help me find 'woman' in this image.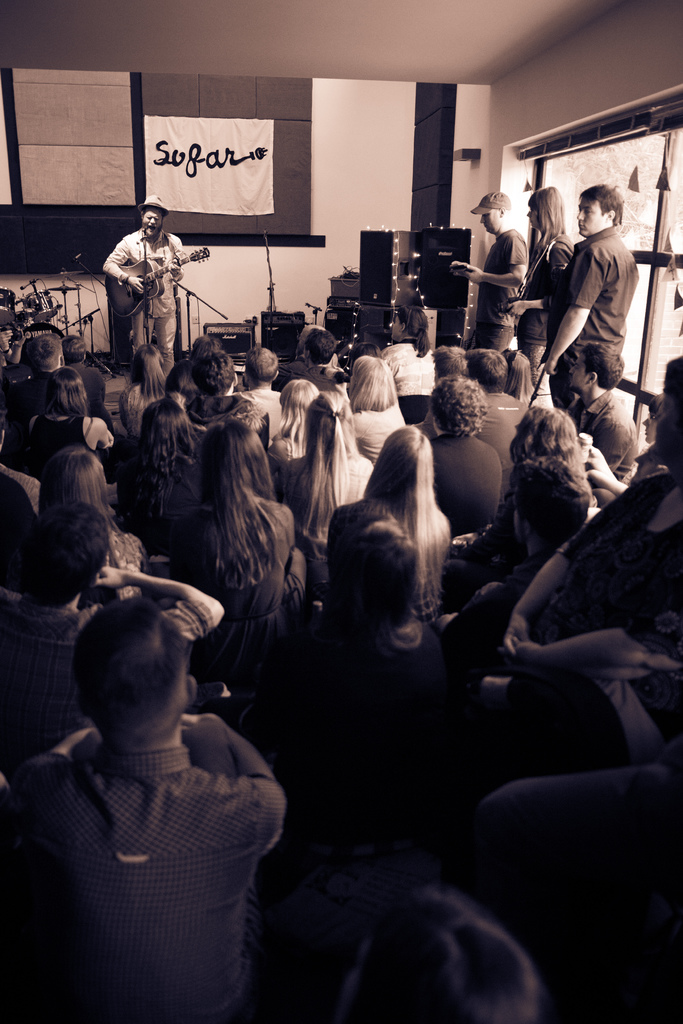
Found it: BBox(423, 374, 504, 541).
